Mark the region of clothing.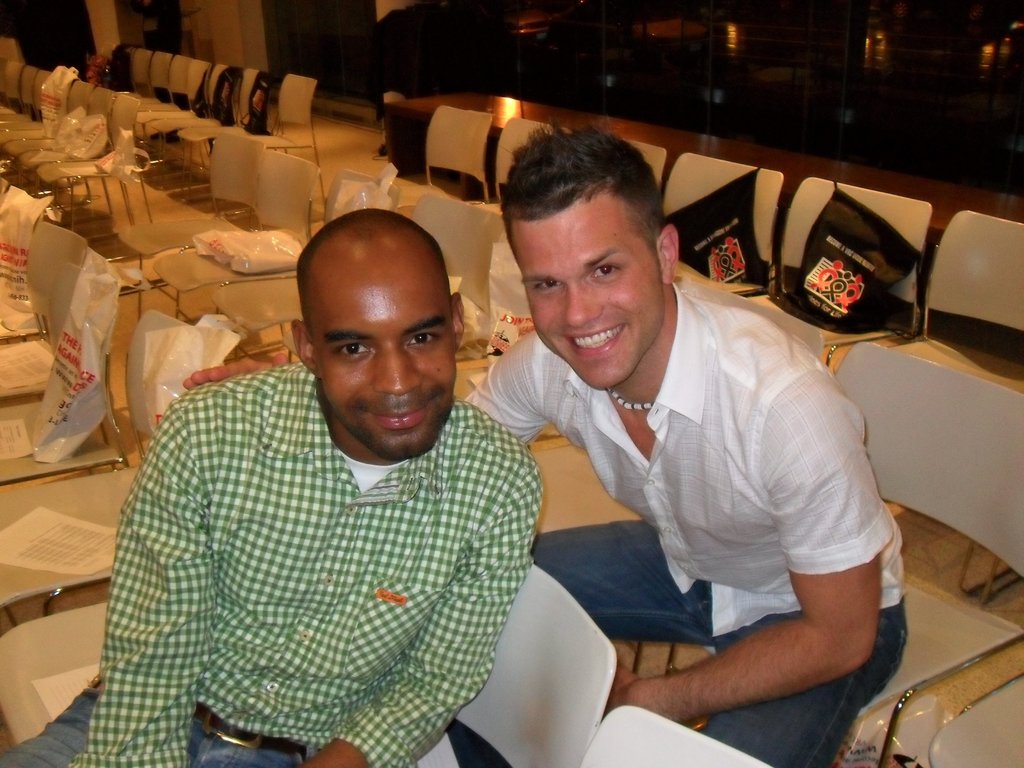
Region: 456,272,908,767.
